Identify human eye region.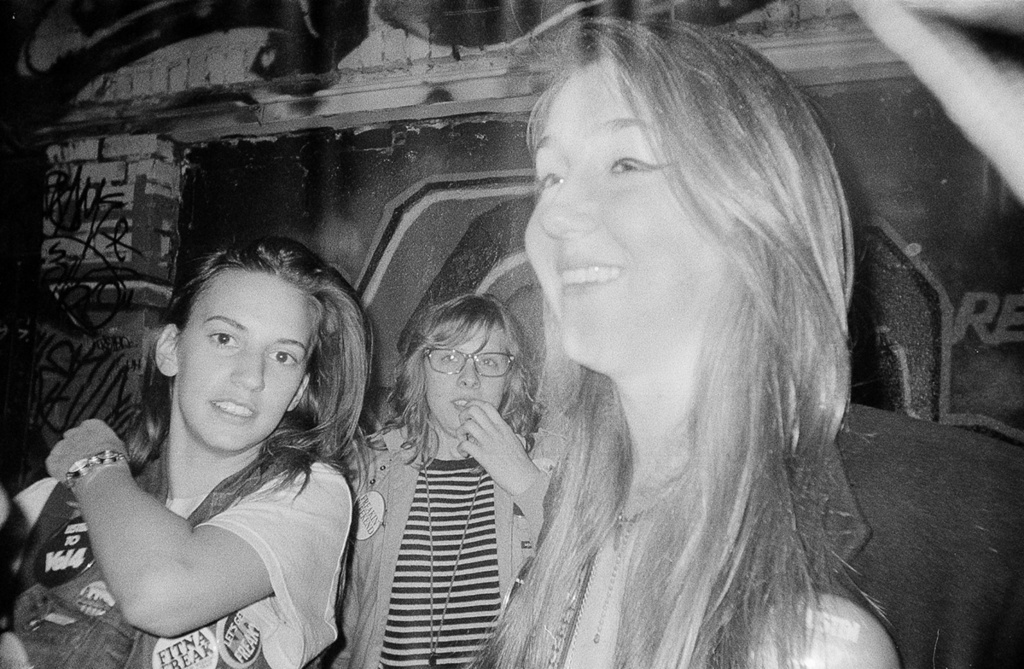
Region: <bbox>530, 166, 567, 193</bbox>.
